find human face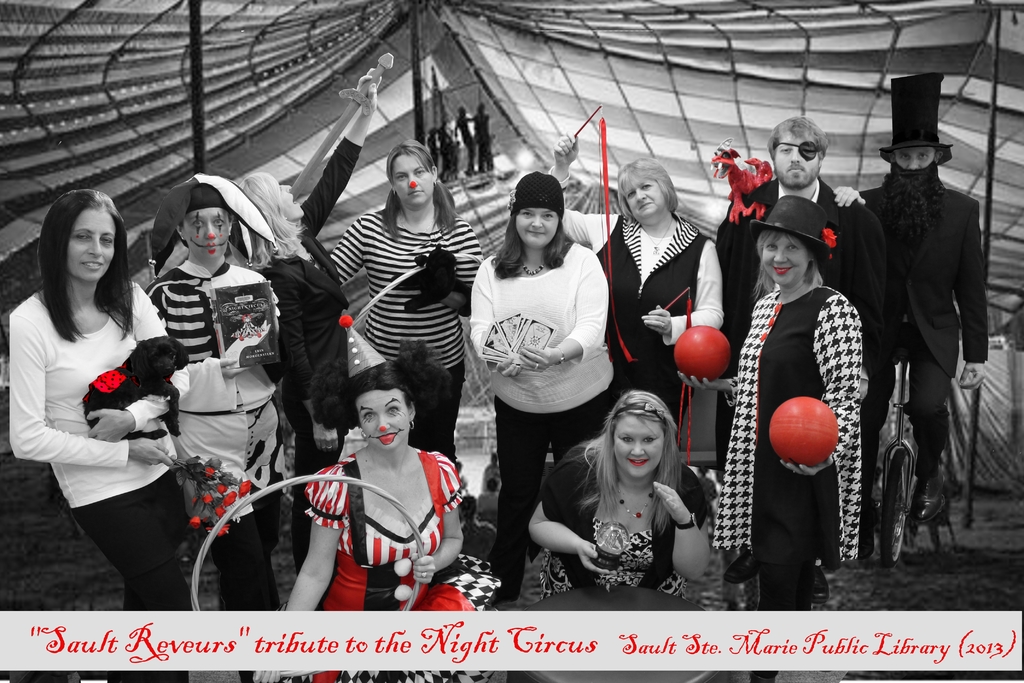
186/207/228/257
